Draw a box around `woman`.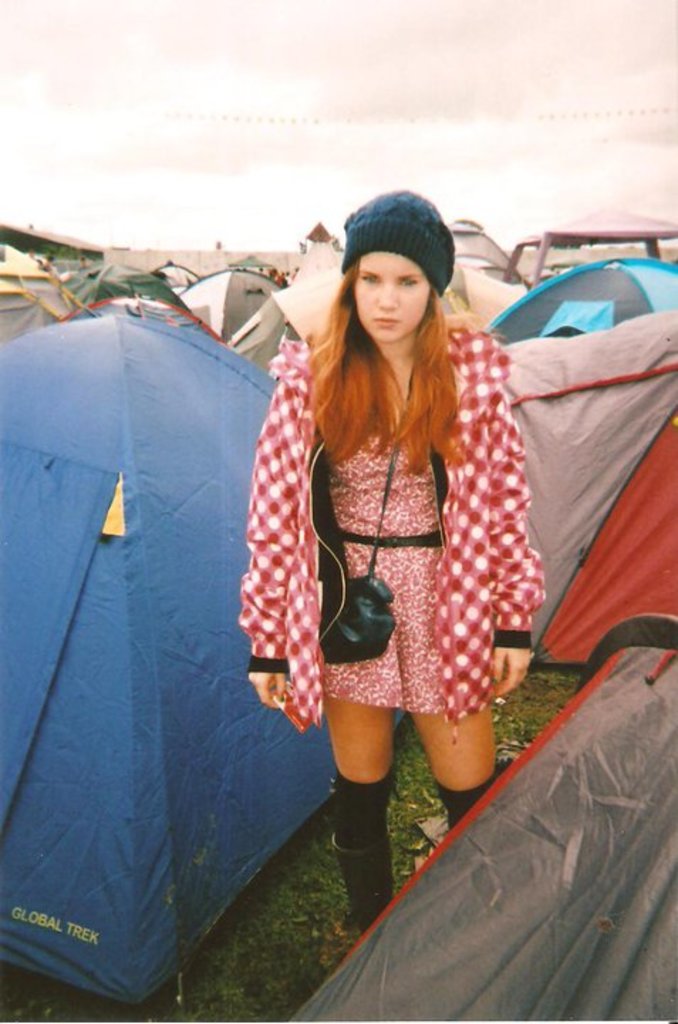
Rect(235, 175, 570, 981).
